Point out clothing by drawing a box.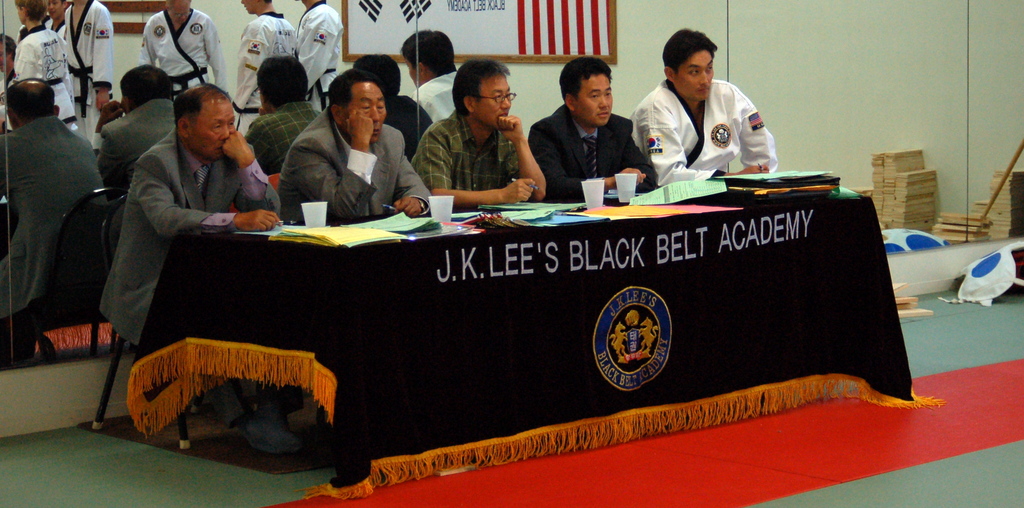
<box>100,120,286,342</box>.
